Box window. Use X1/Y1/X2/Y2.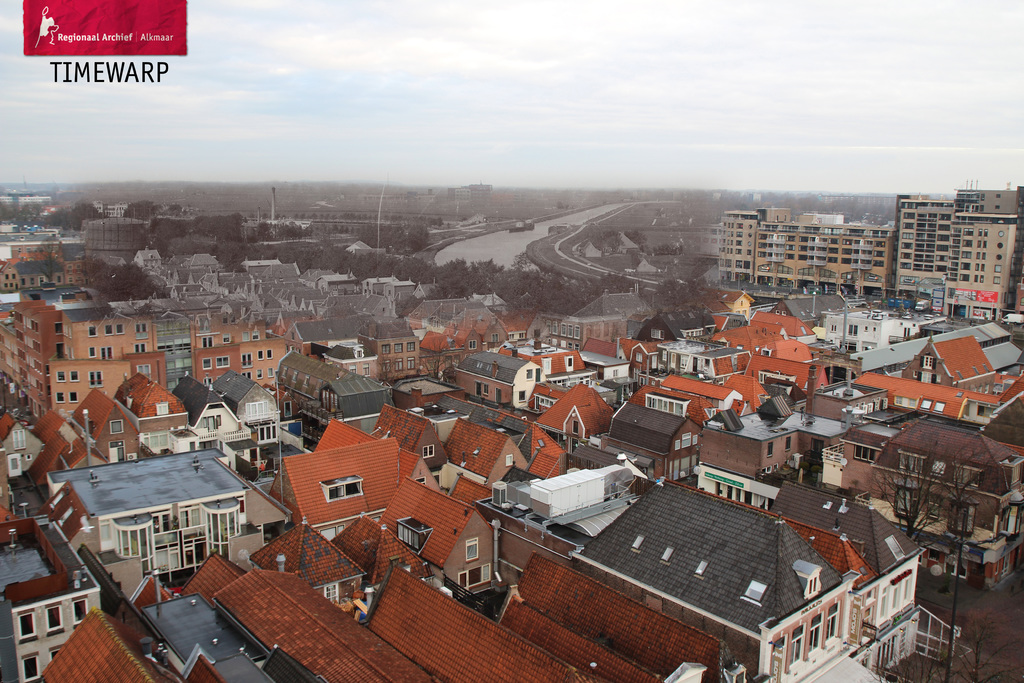
395/518/431/556.
